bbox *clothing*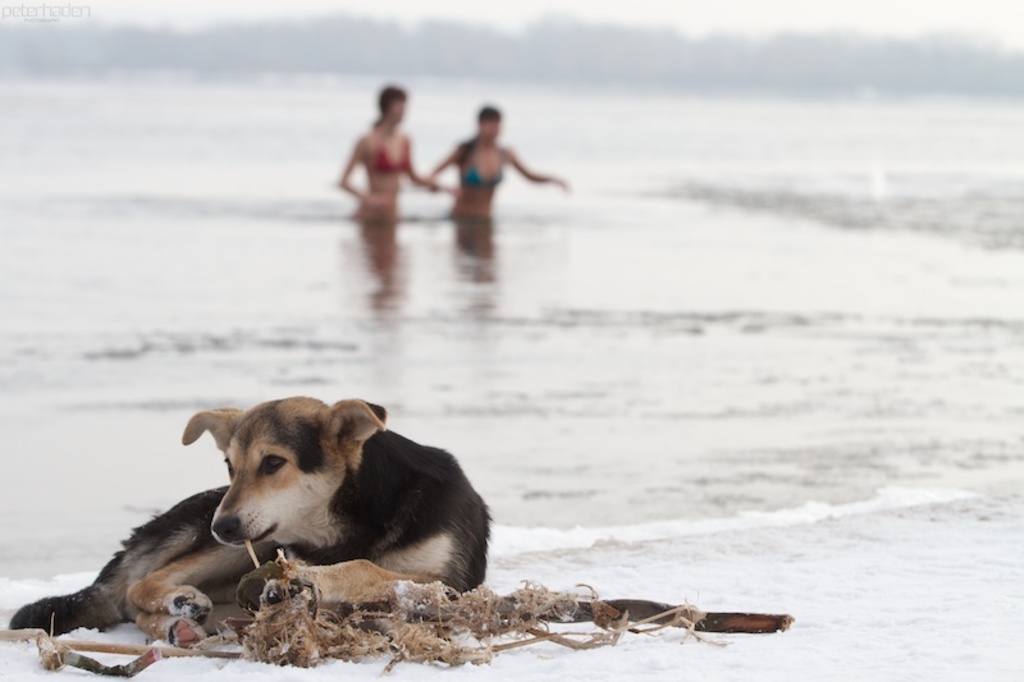
detection(371, 137, 412, 174)
